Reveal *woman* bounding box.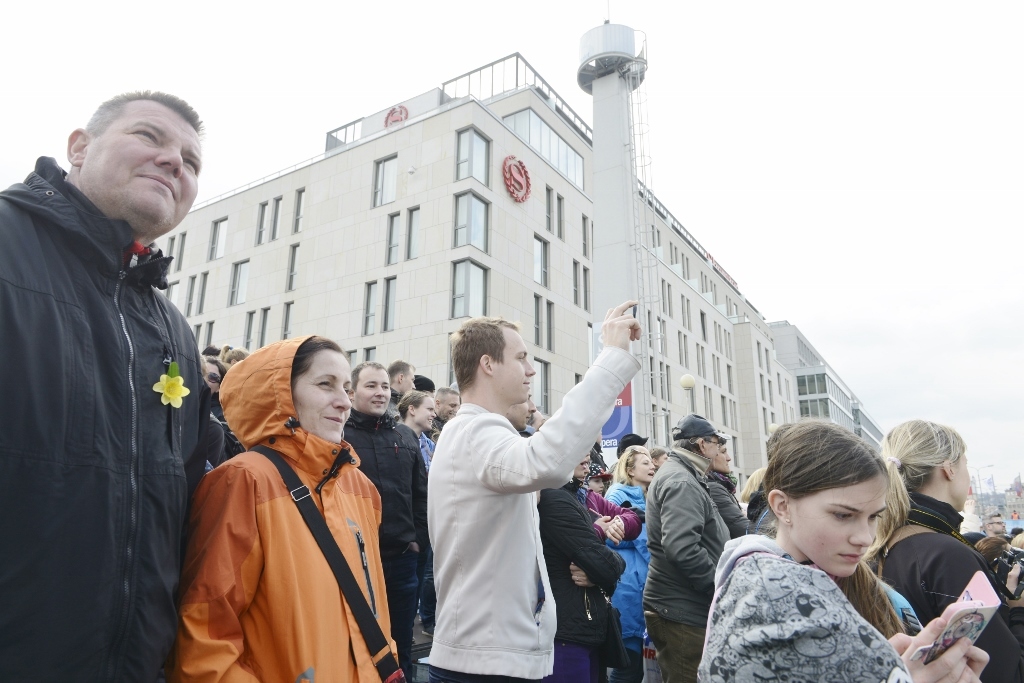
Revealed: select_region(978, 532, 1023, 627).
